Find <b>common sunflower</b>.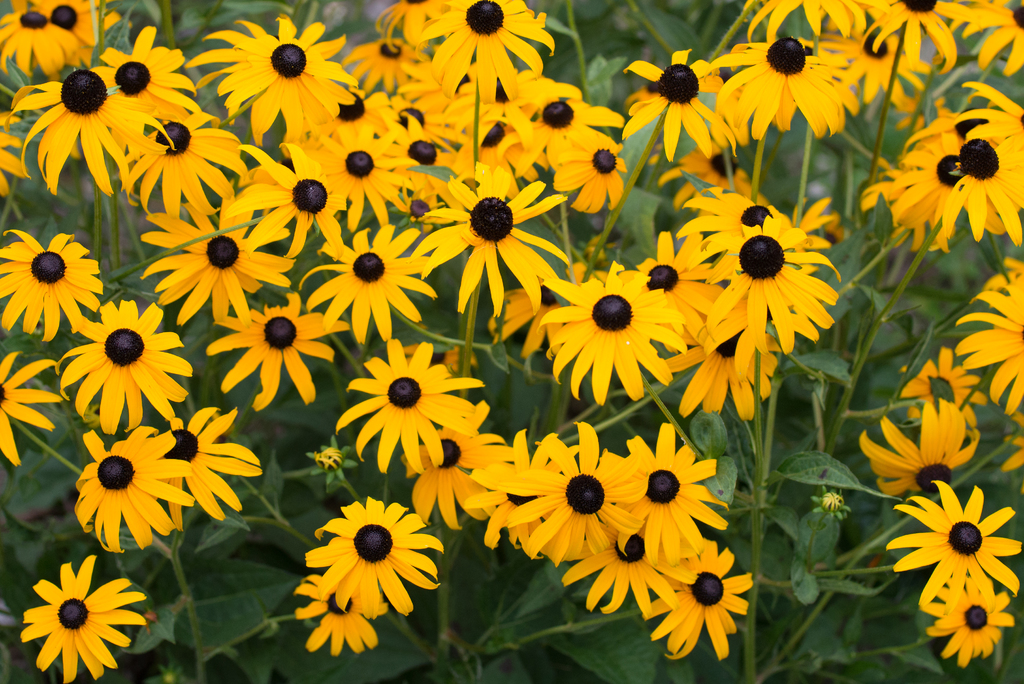
box(556, 265, 660, 376).
